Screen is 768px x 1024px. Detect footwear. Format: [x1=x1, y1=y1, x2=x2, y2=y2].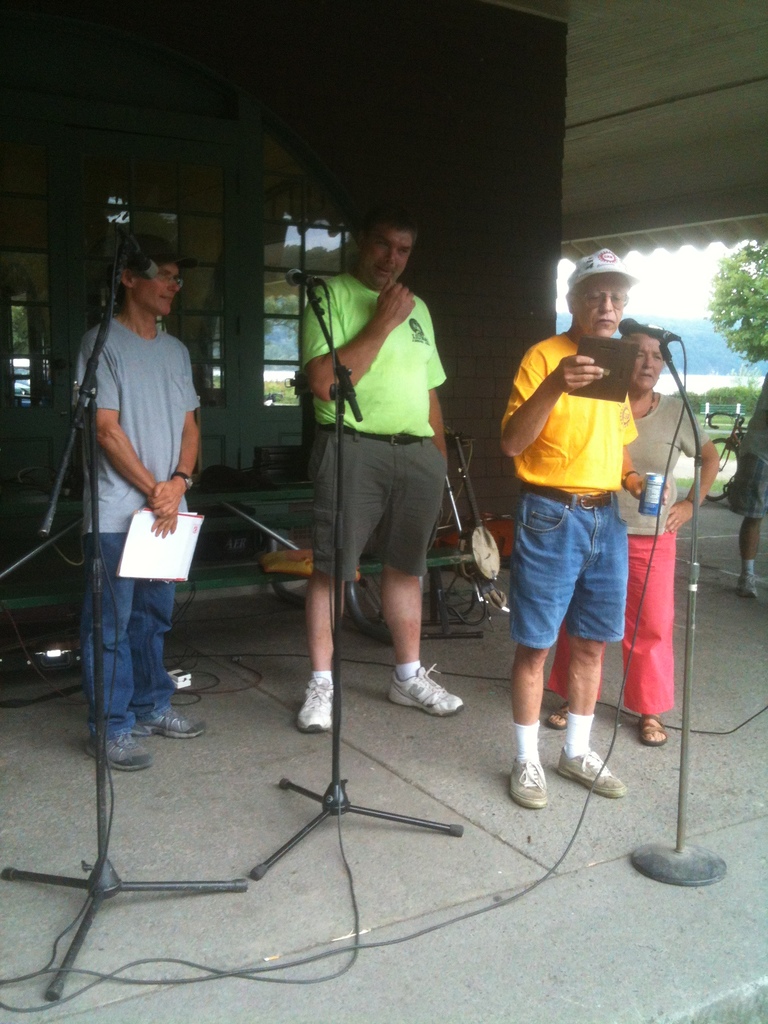
[x1=139, y1=707, x2=205, y2=740].
